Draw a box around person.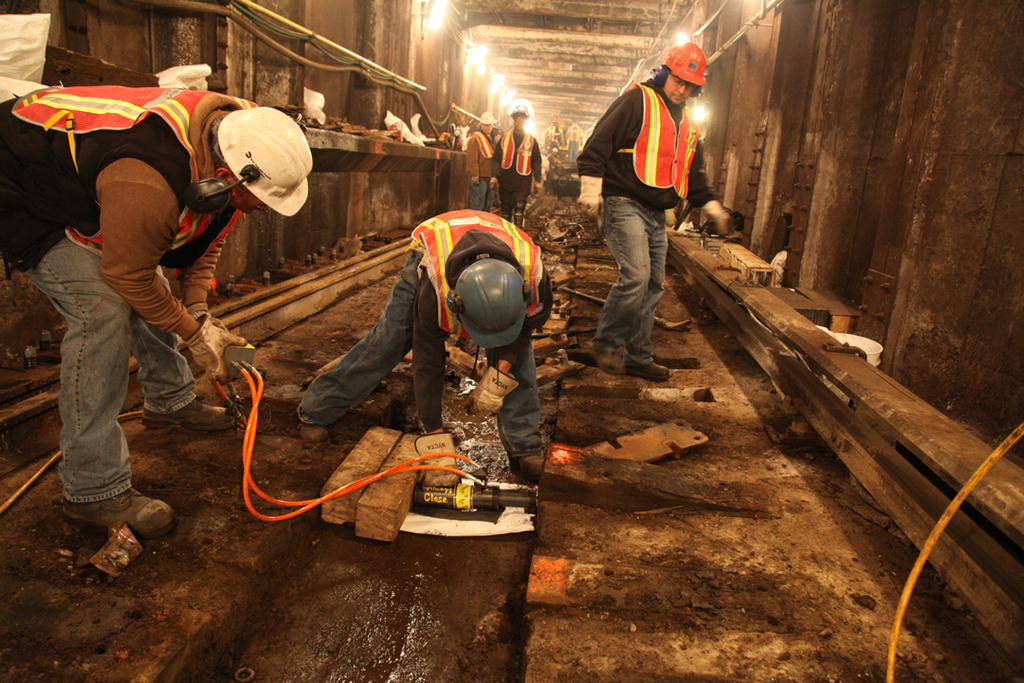
pyautogui.locateOnScreen(0, 82, 318, 580).
